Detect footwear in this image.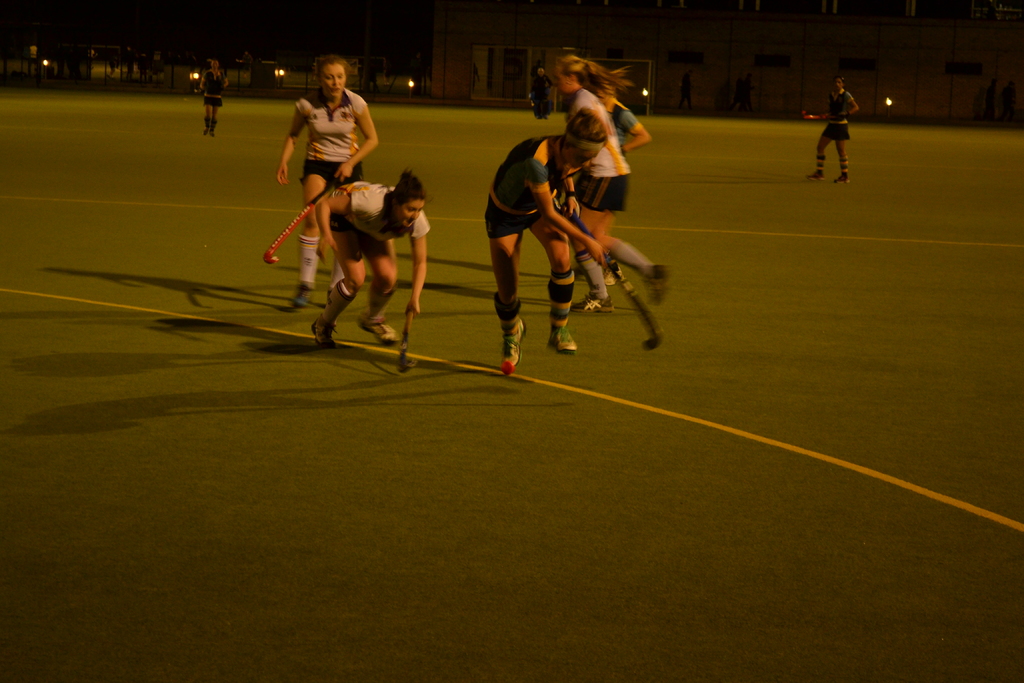
Detection: region(504, 312, 524, 367).
